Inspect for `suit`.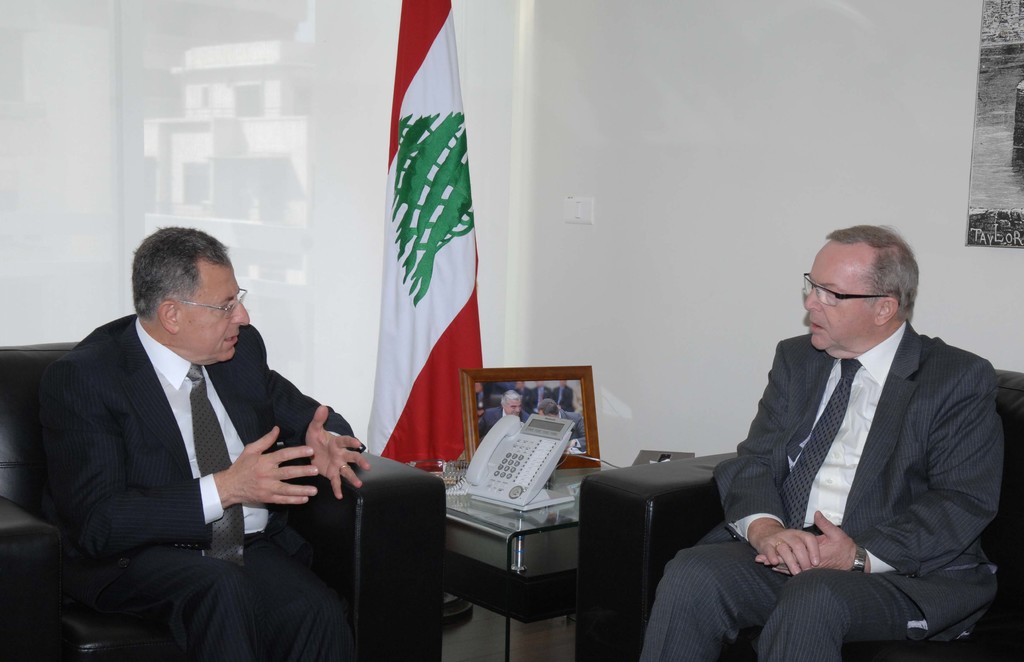
Inspection: 625/295/1003/645.
